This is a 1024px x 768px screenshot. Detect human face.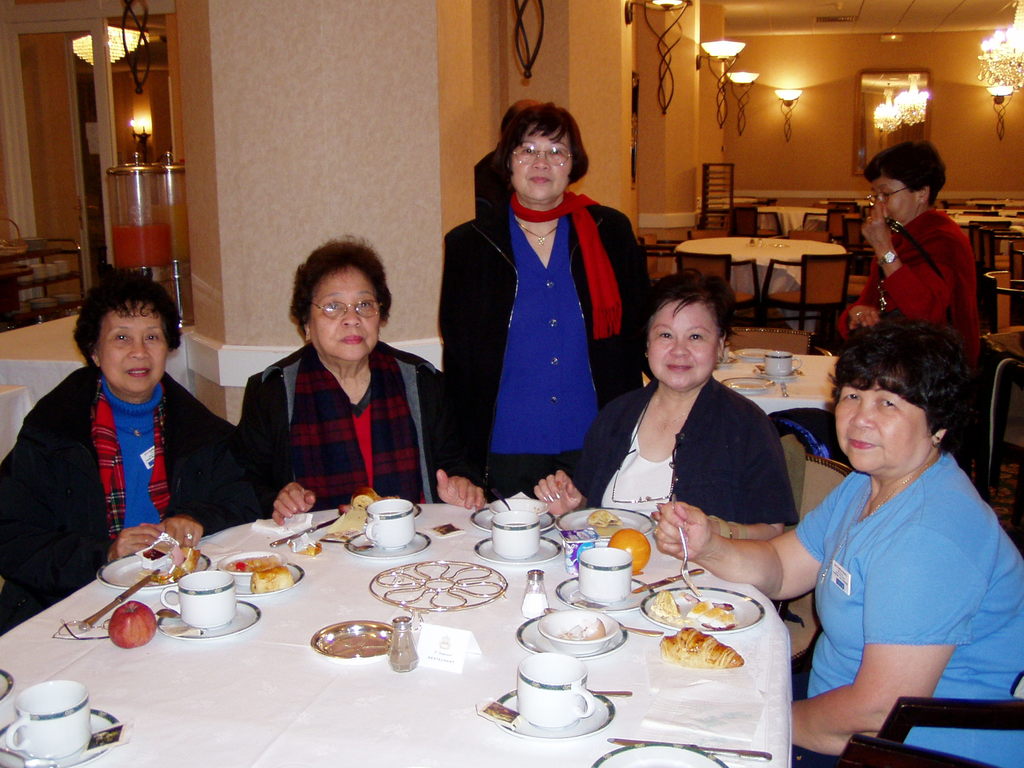
97/294/167/393.
